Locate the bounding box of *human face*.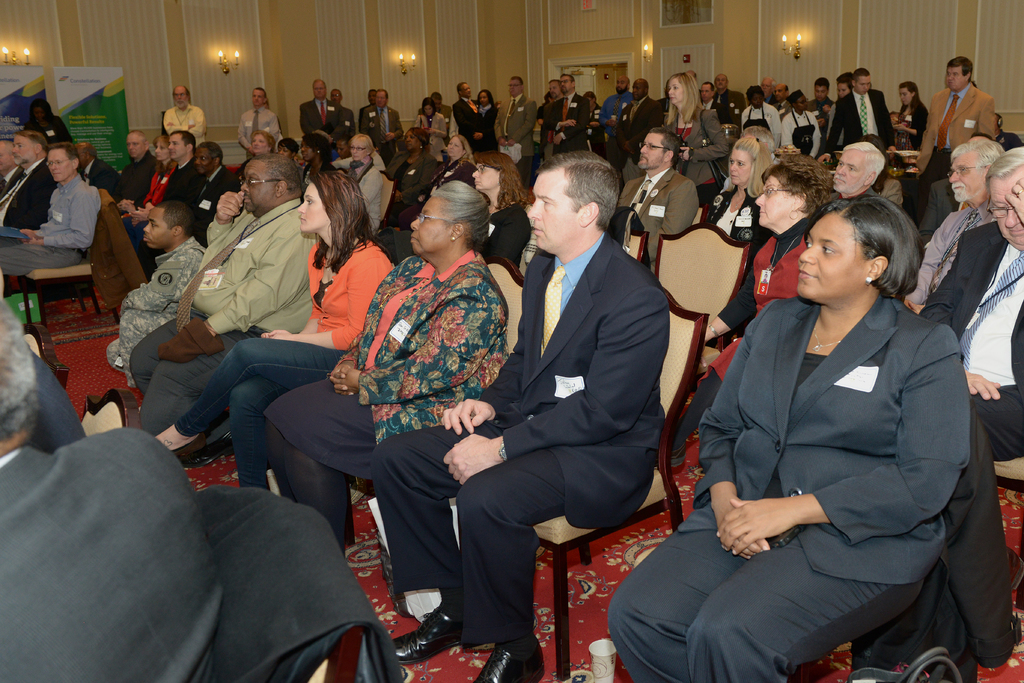
Bounding box: select_region(797, 211, 870, 298).
